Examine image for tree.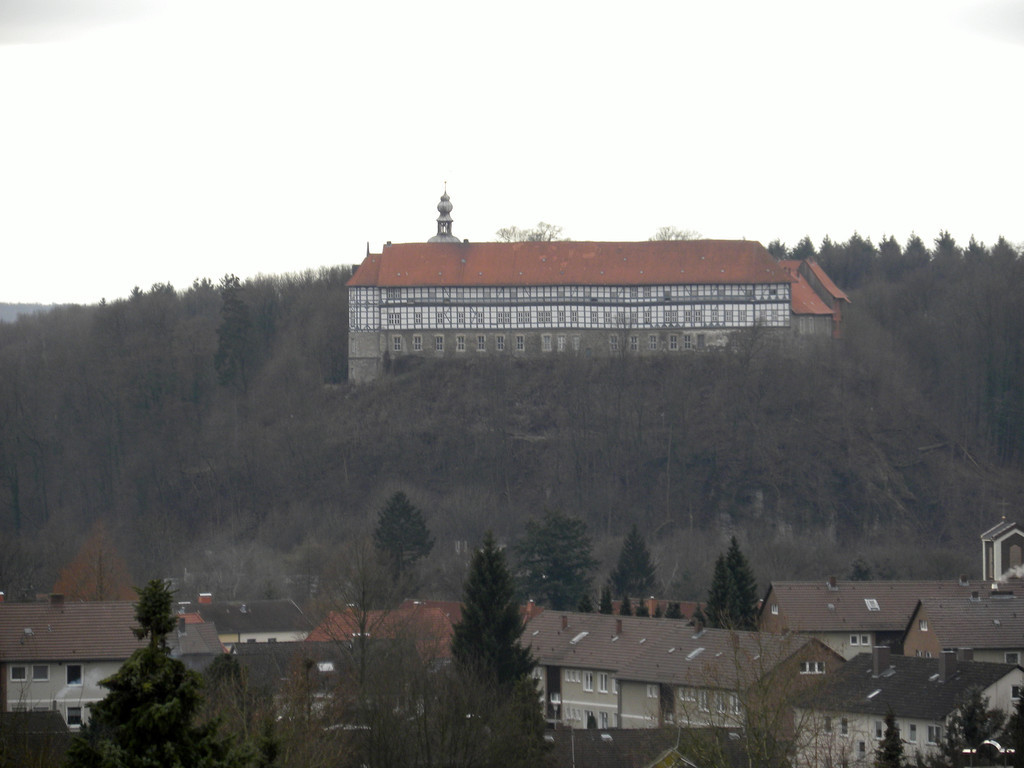
Examination result: 912:227:936:280.
